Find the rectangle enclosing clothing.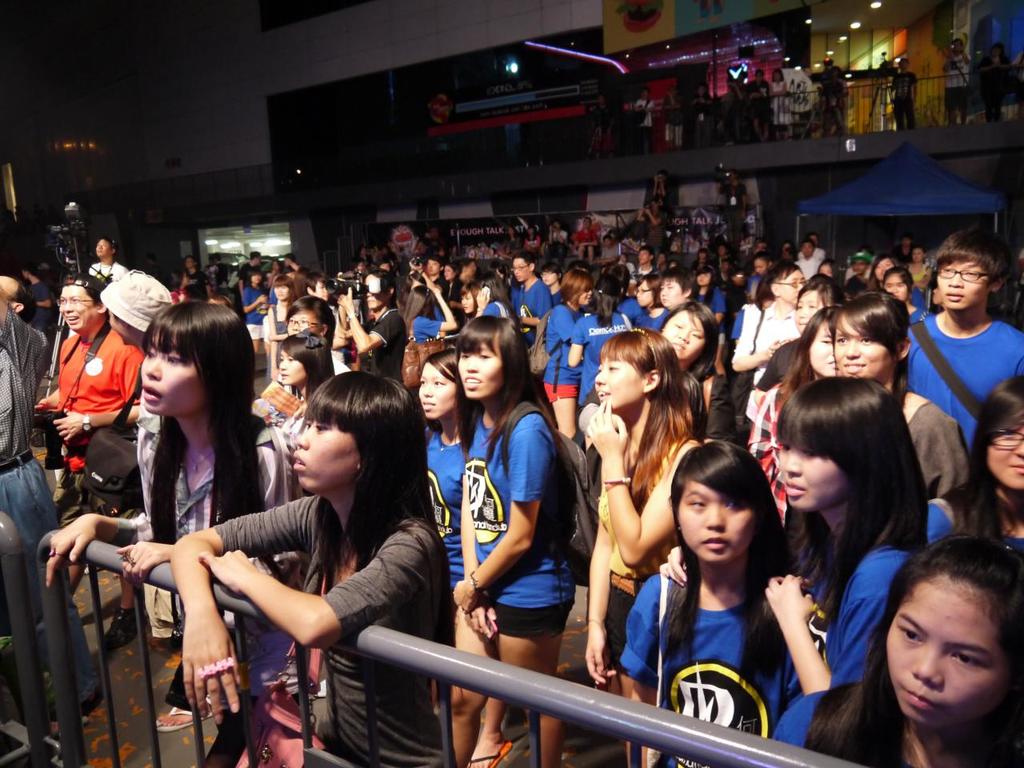
BBox(619, 291, 641, 318).
